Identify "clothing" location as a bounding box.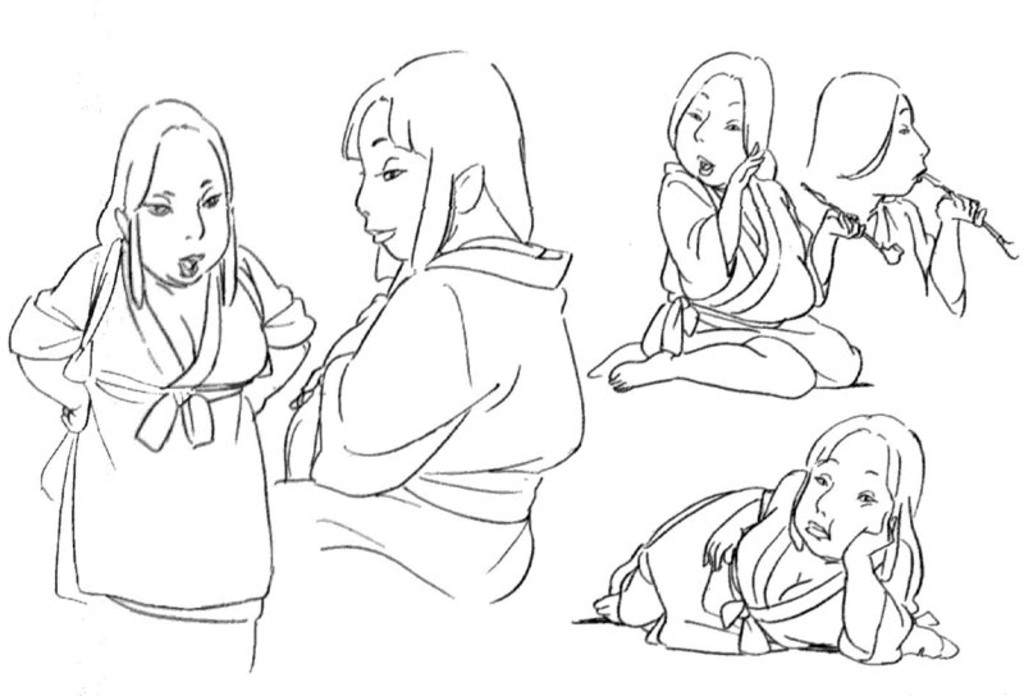
<region>23, 239, 280, 622</region>.
